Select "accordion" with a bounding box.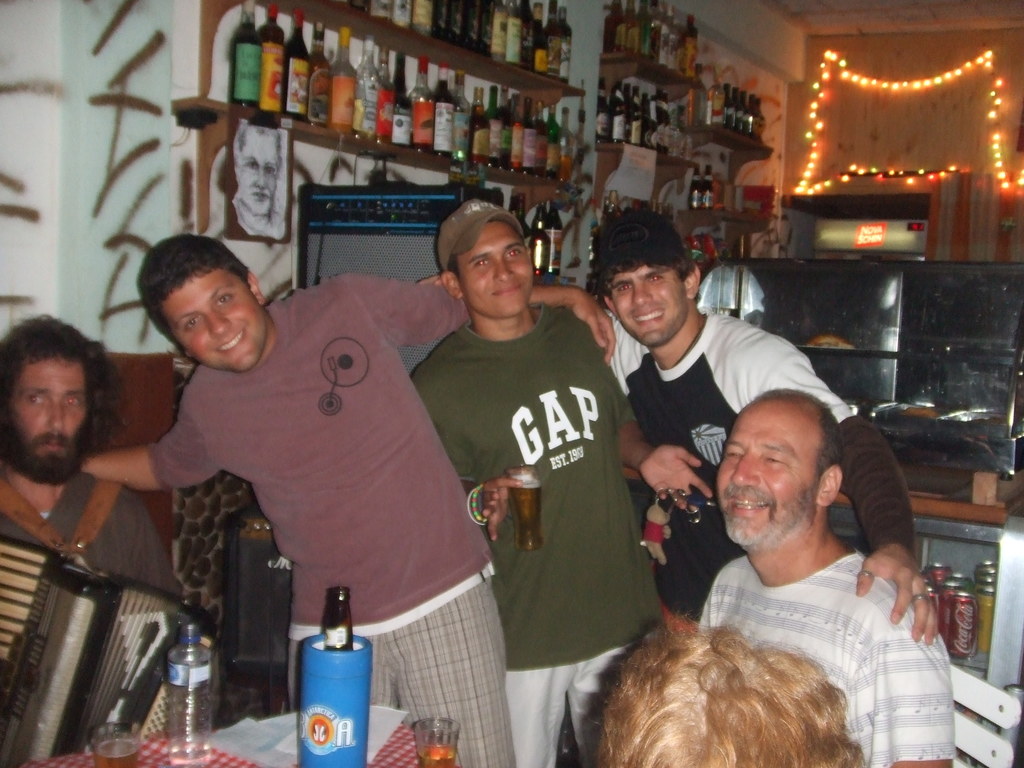
x1=0 y1=553 x2=212 y2=767.
